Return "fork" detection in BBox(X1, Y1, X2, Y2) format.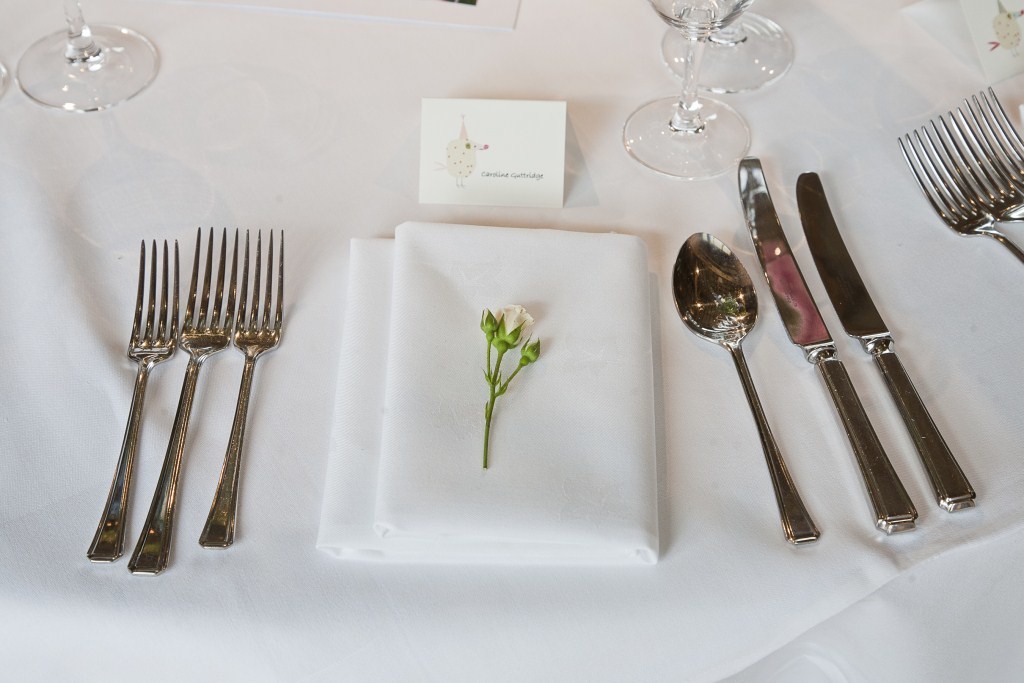
BBox(87, 237, 176, 567).
